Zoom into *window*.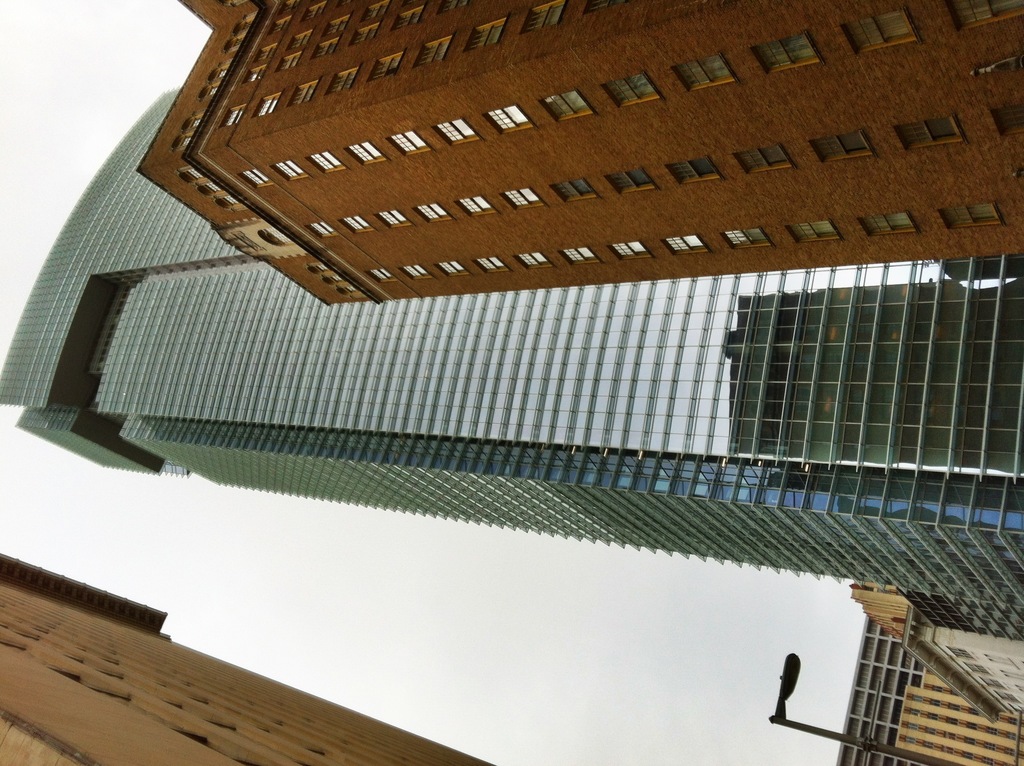
Zoom target: (346,20,381,46).
